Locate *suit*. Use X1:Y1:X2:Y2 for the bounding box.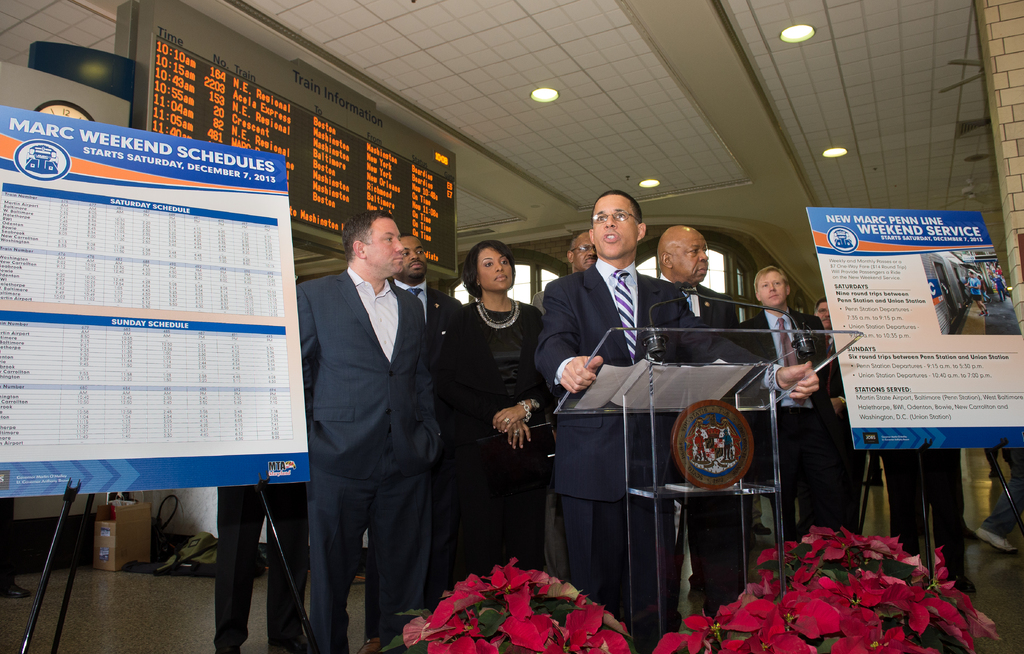
655:271:742:644.
